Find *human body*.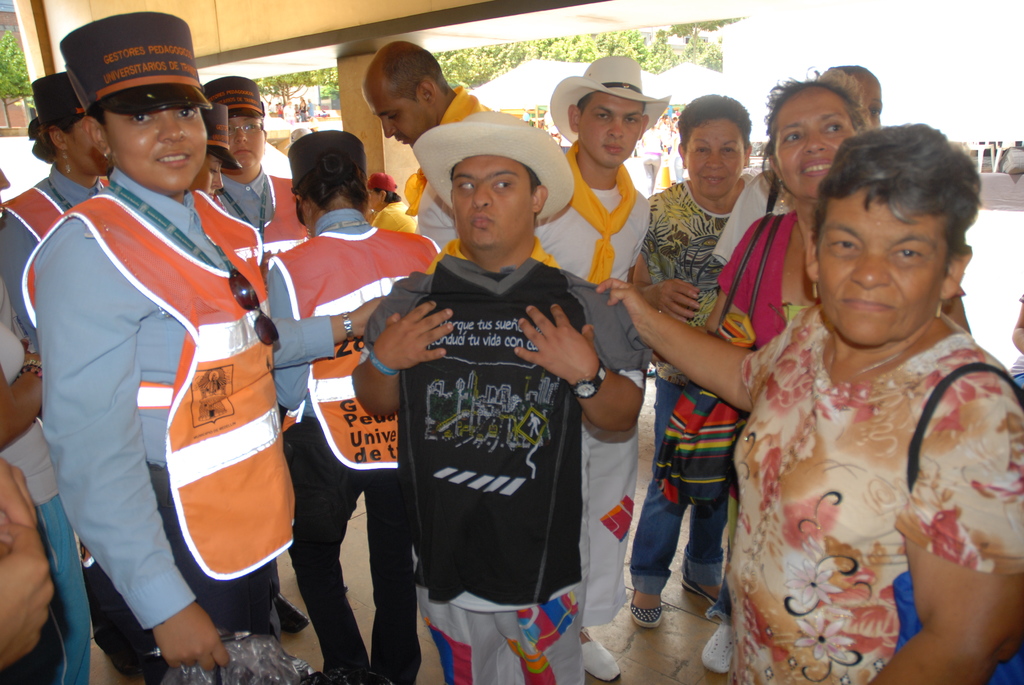
region(205, 74, 346, 592).
